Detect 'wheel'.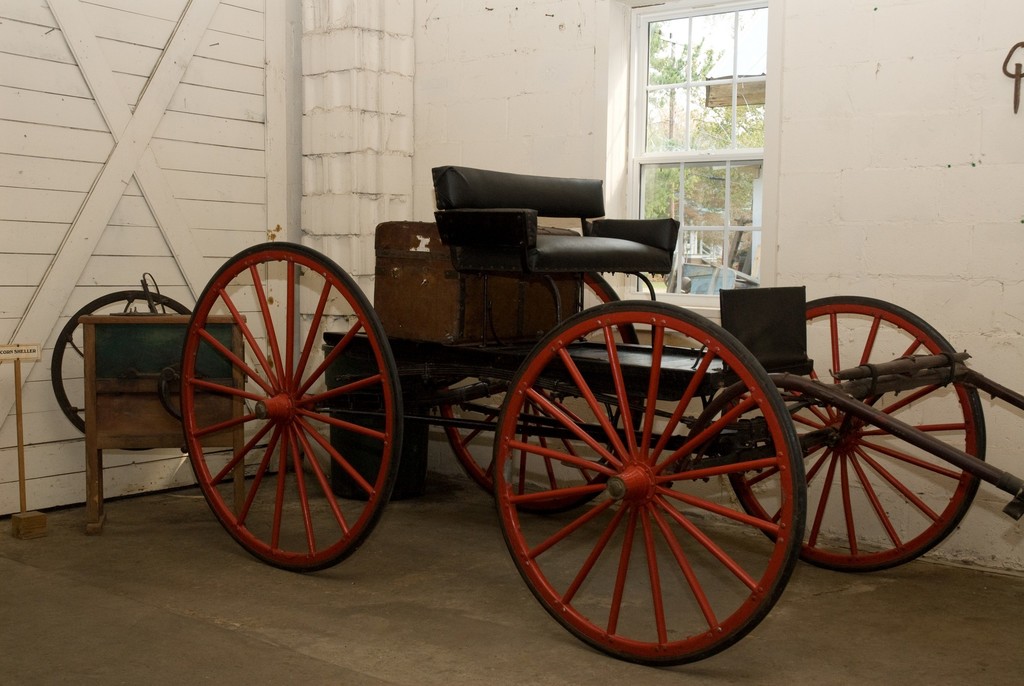
Detected at x1=724 y1=295 x2=986 y2=573.
